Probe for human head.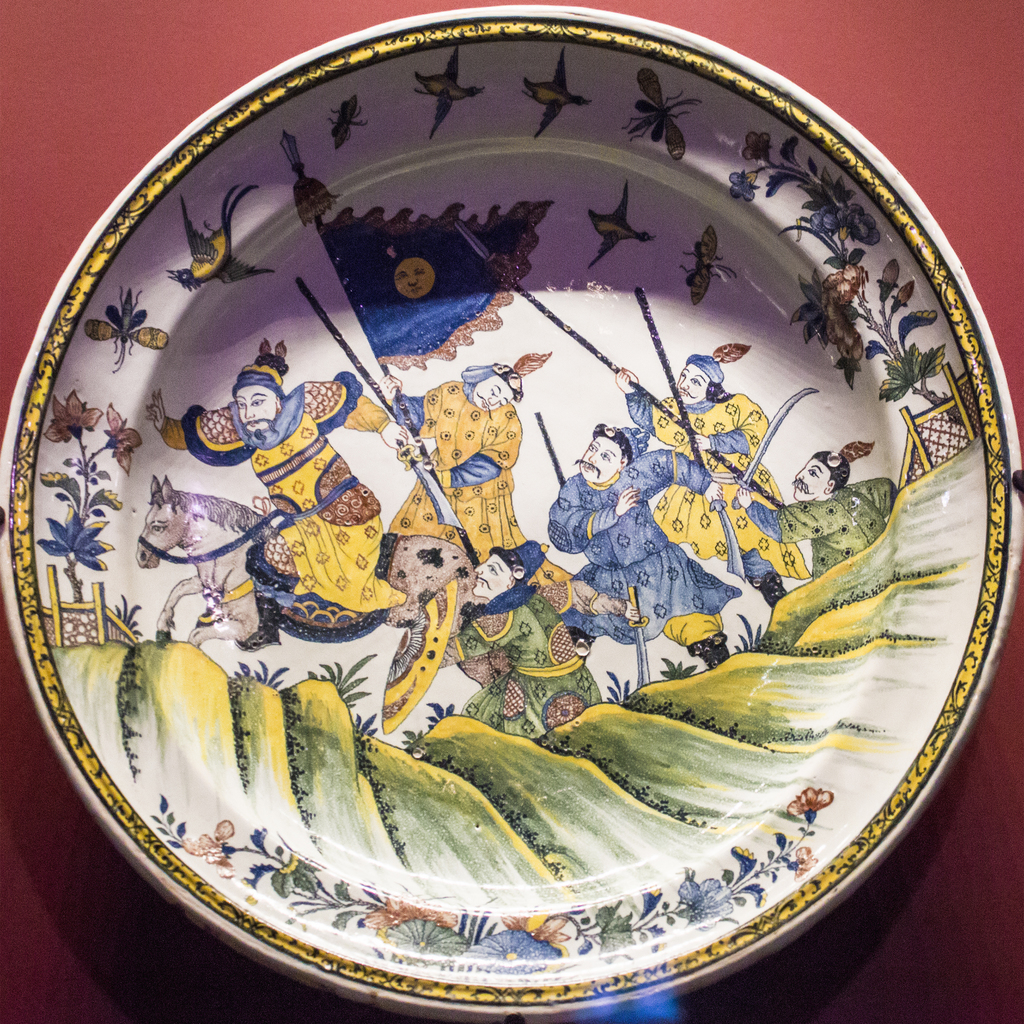
Probe result: [x1=793, y1=449, x2=849, y2=500].
